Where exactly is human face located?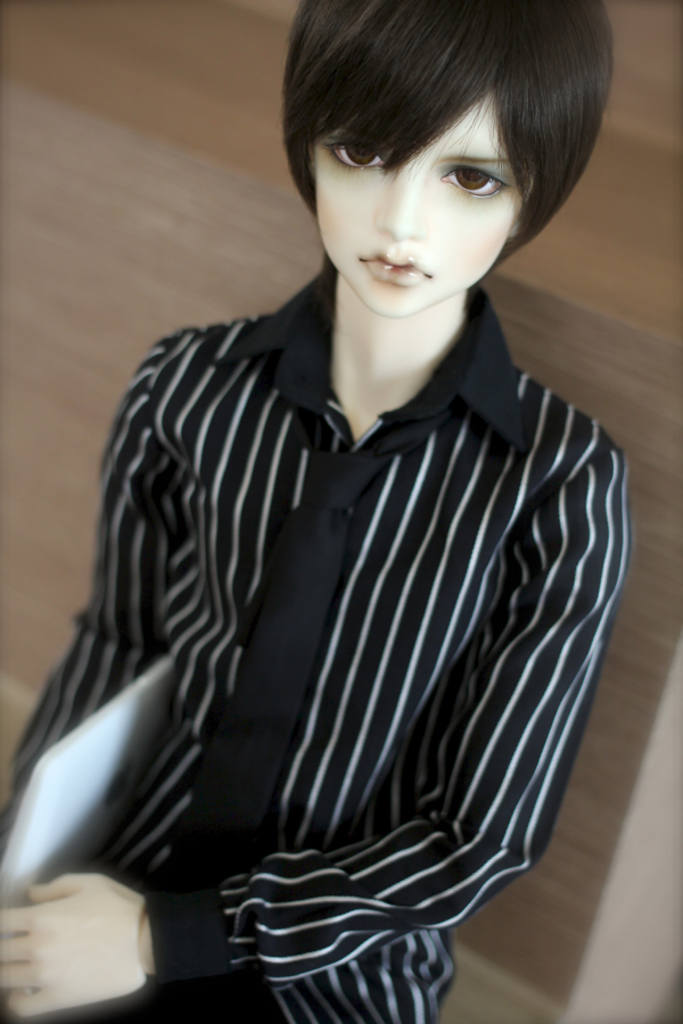
Its bounding box is locate(313, 91, 518, 316).
